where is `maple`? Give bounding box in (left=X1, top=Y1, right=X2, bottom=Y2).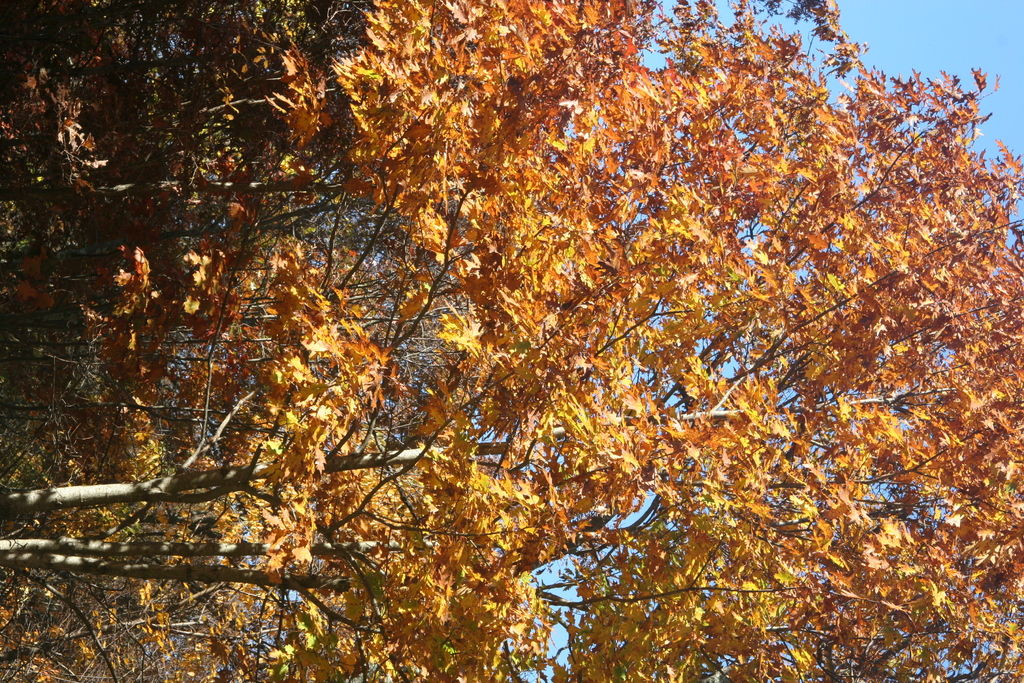
(left=18, top=38, right=989, bottom=682).
